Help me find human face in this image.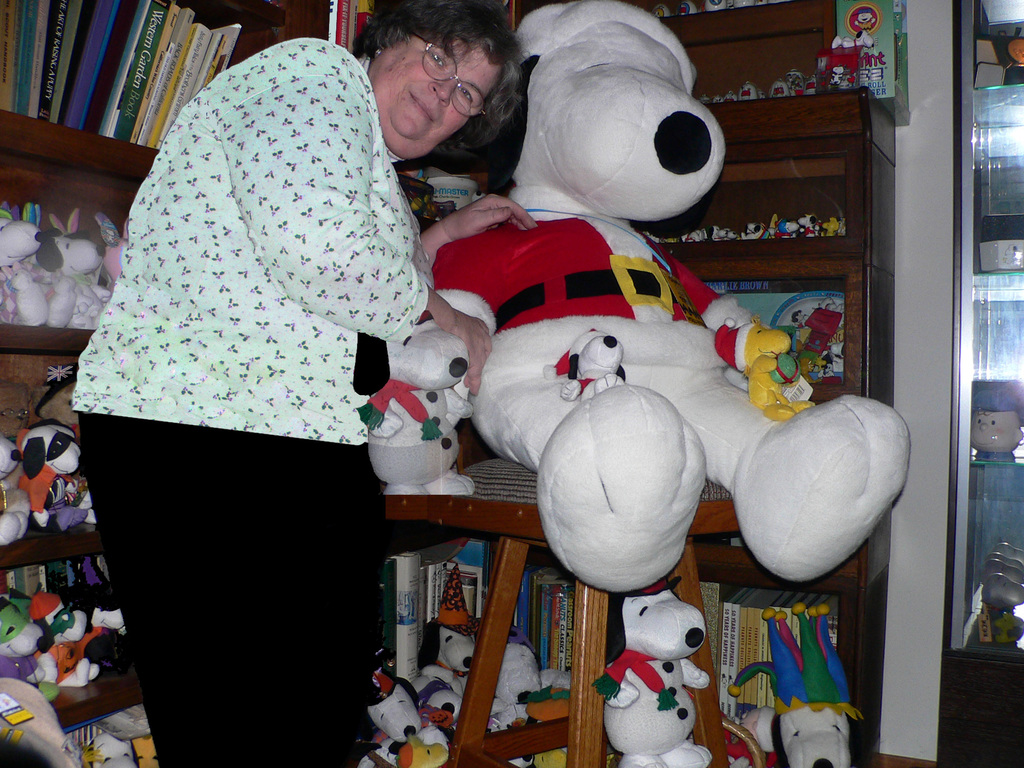
Found it: (365, 36, 495, 154).
